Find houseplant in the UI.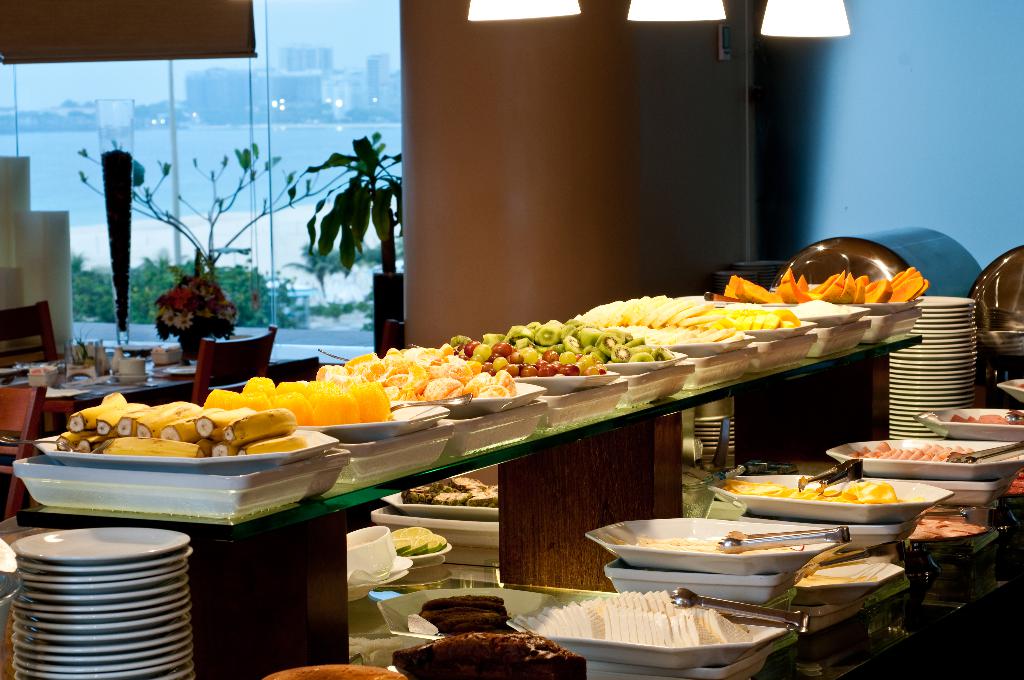
UI element at pyautogui.locateOnScreen(289, 130, 409, 354).
